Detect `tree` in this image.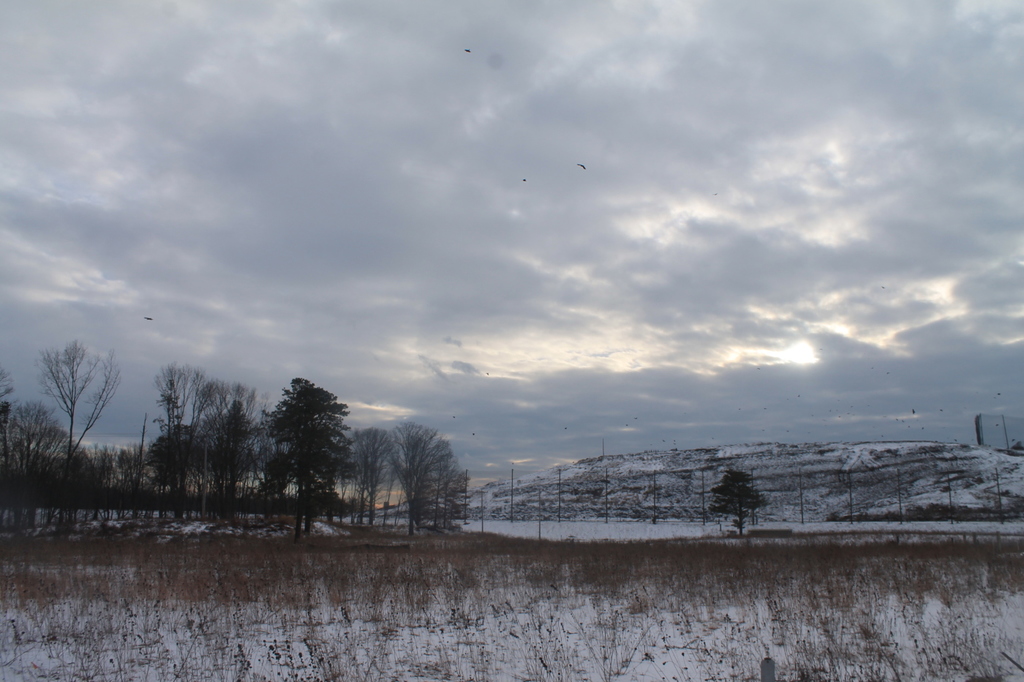
Detection: crop(713, 467, 772, 541).
